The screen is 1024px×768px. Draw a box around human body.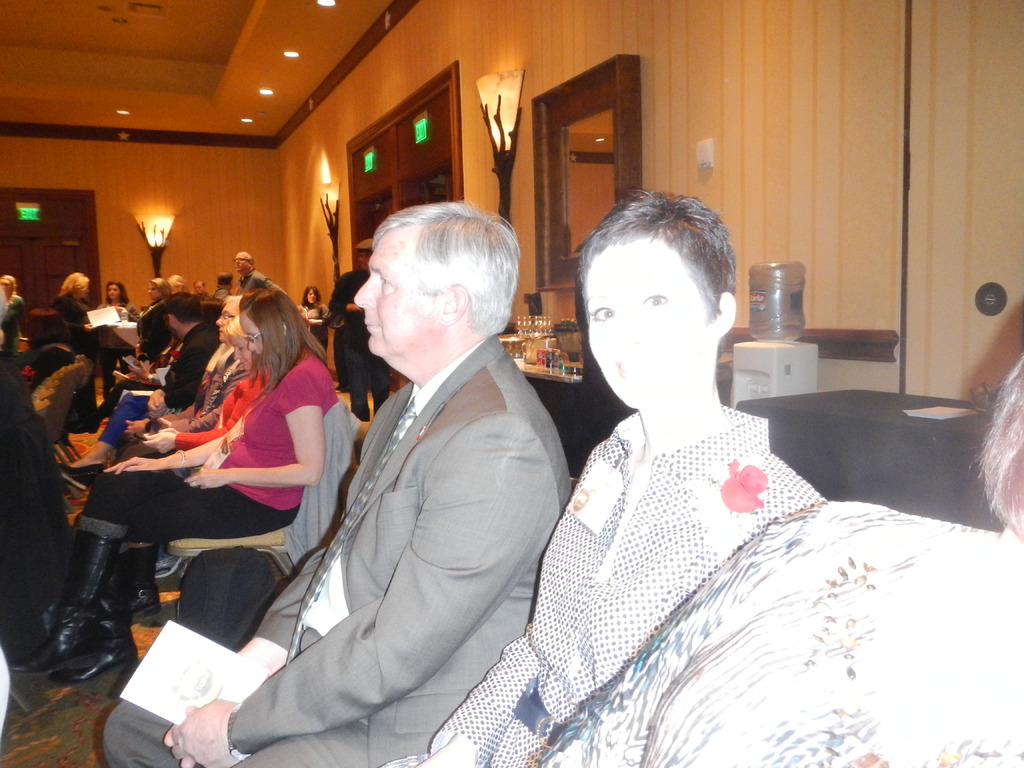
107:341:556:762.
